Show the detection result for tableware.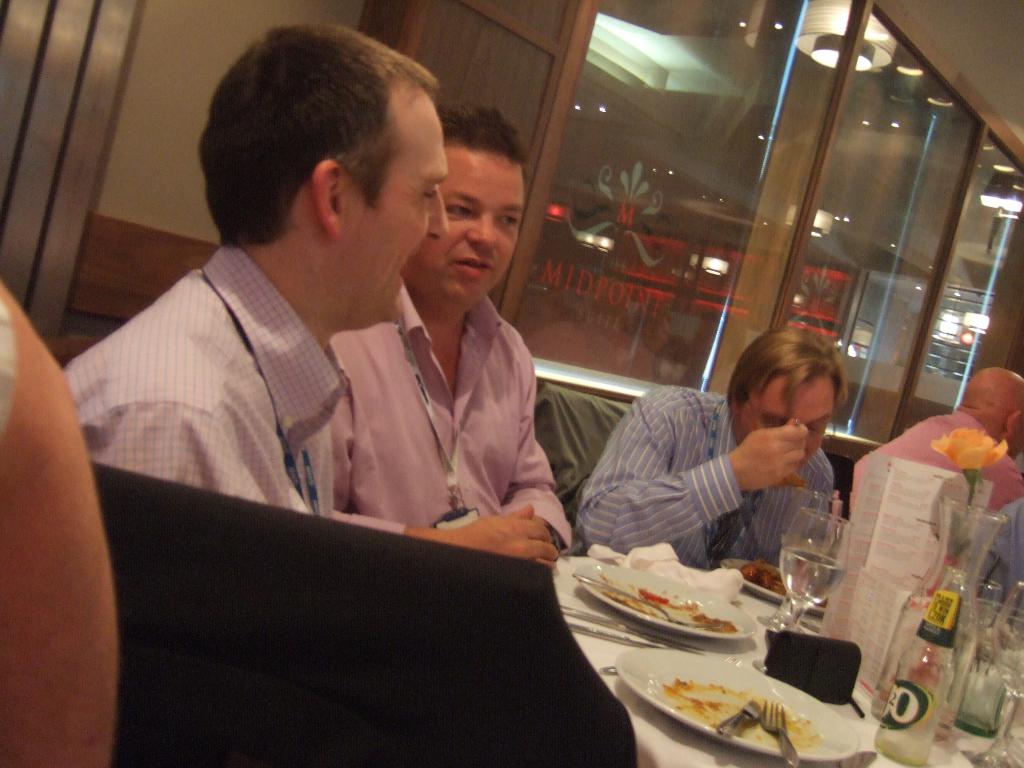
bbox(751, 508, 857, 643).
